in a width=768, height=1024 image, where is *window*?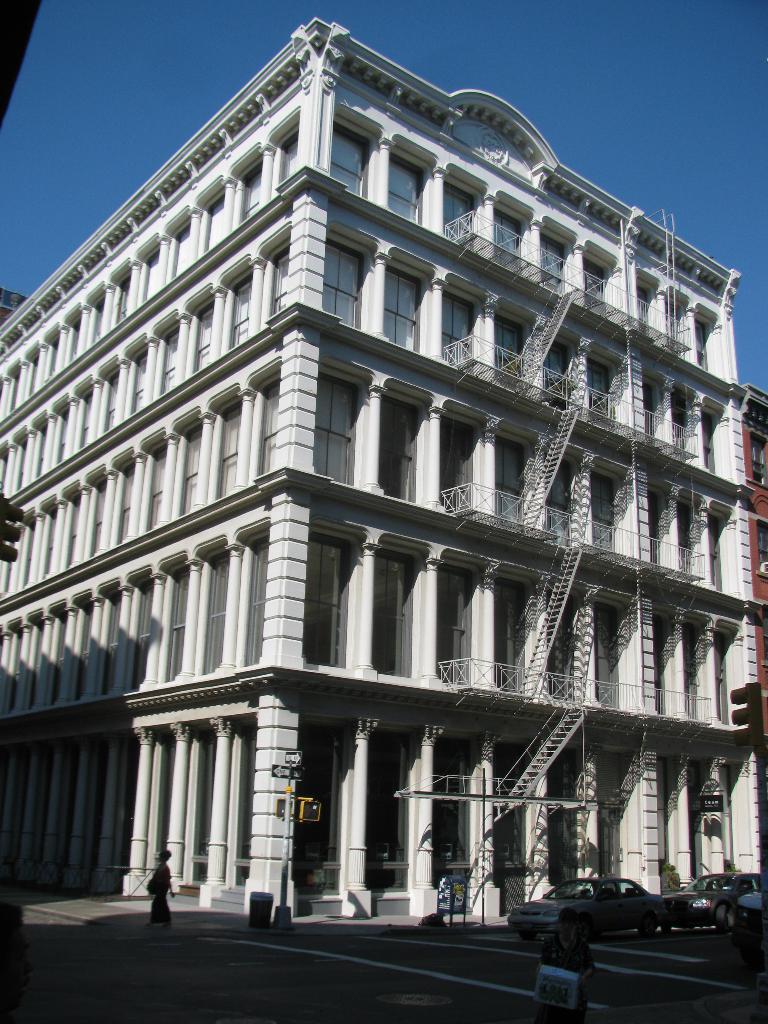
box=[654, 620, 672, 711].
